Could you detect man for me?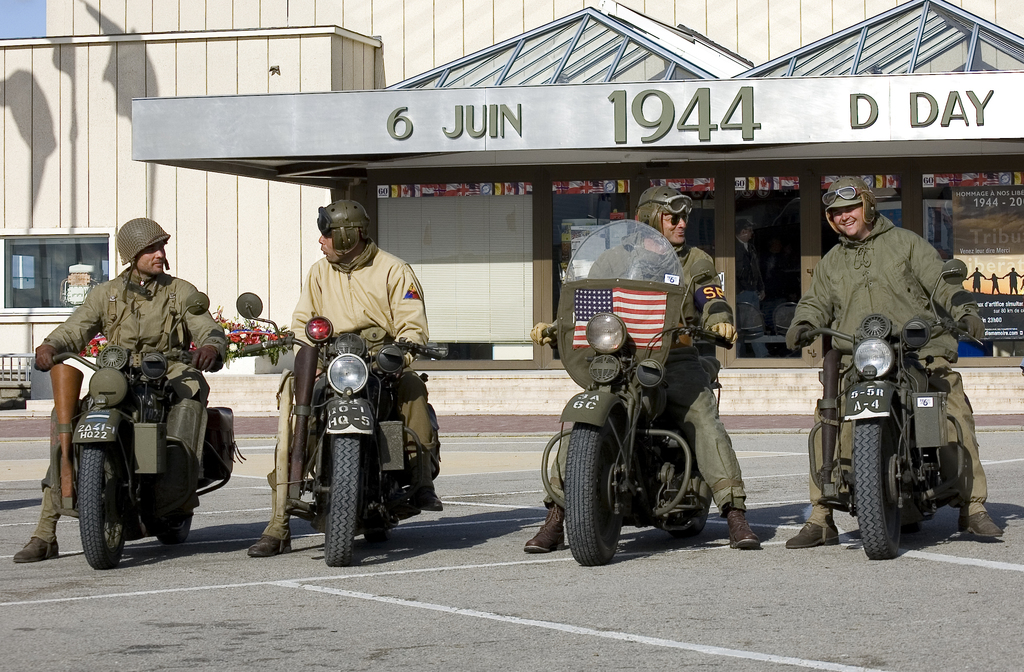
Detection result: crop(780, 176, 1012, 565).
